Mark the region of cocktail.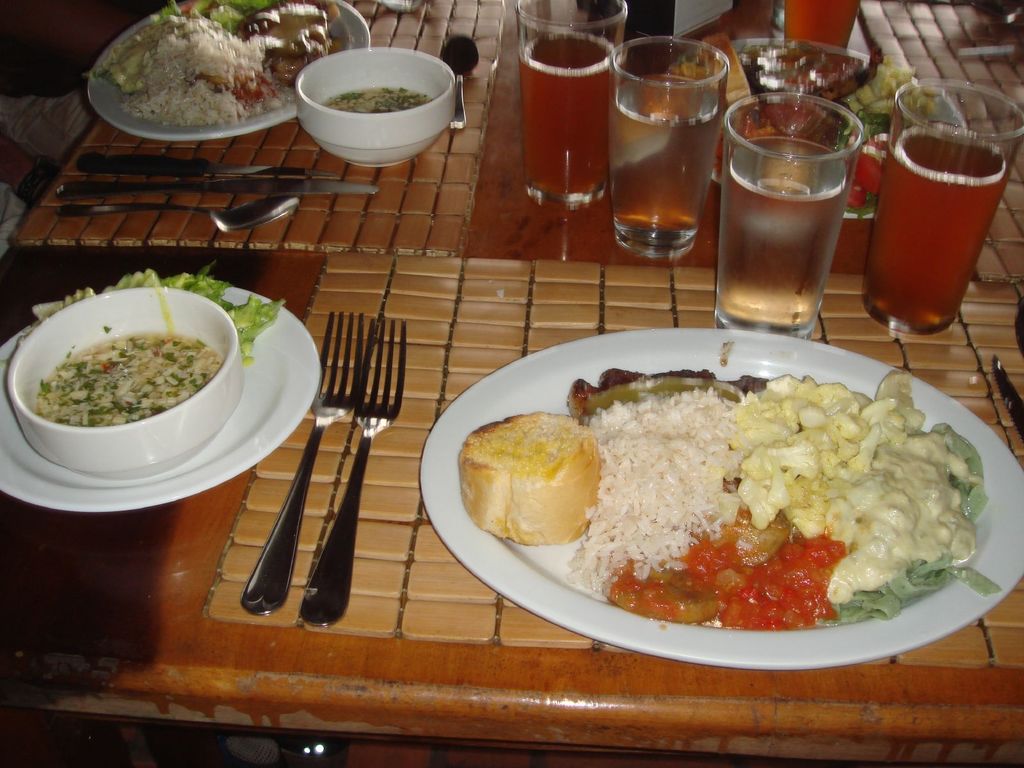
Region: crop(873, 74, 1023, 342).
